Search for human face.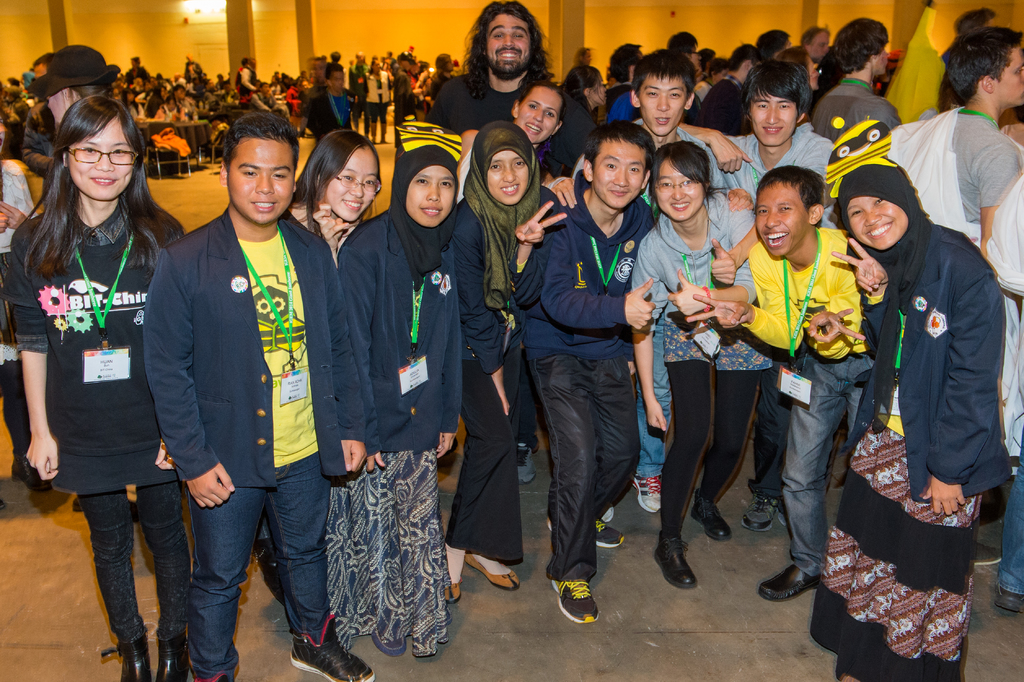
Found at <bbox>810, 31, 833, 61</bbox>.
